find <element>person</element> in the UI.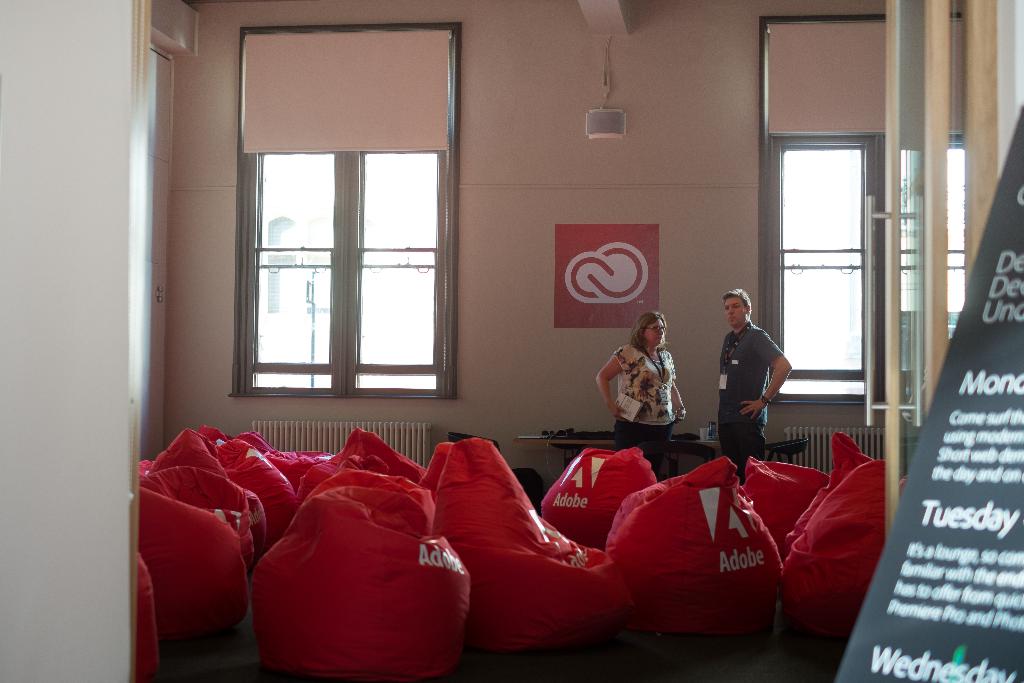
UI element at 716, 291, 793, 493.
